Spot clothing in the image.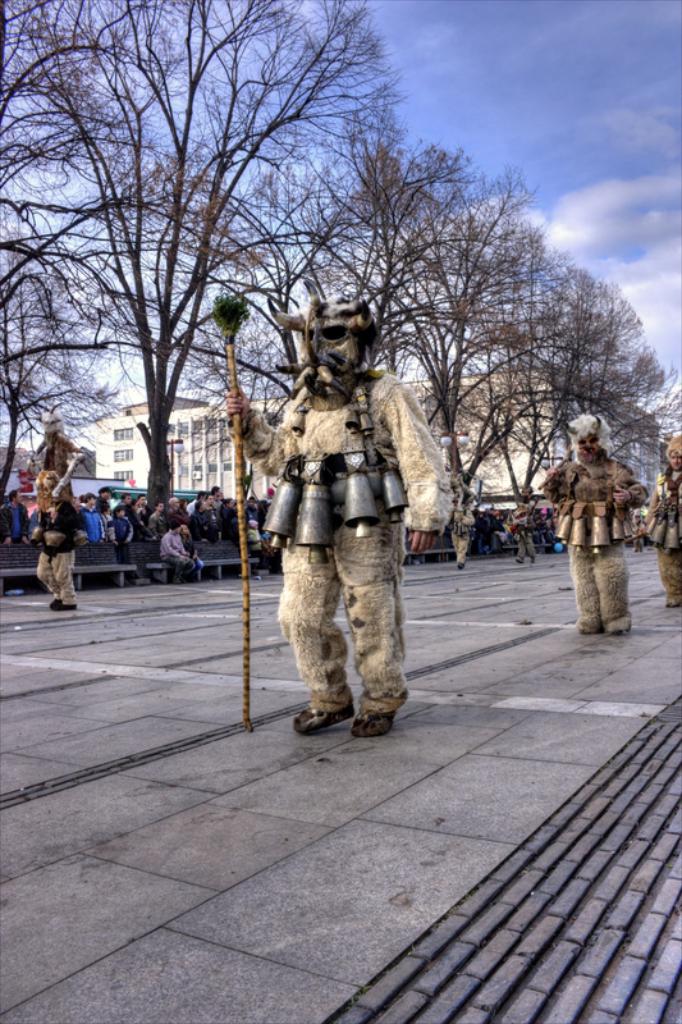
clothing found at 448:506:477:570.
